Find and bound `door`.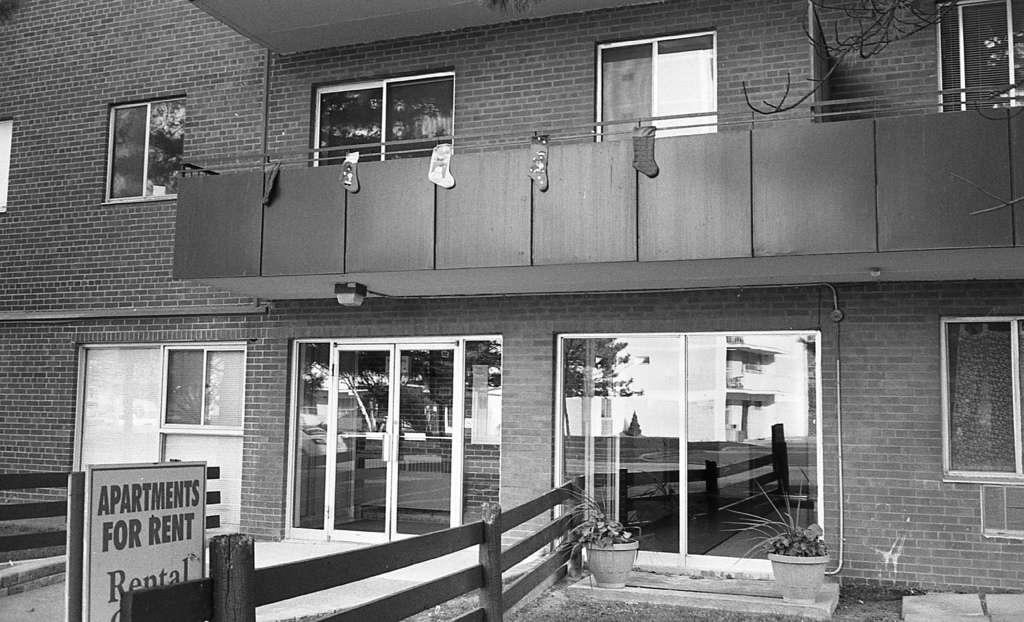
Bound: 63/348/161/528.
